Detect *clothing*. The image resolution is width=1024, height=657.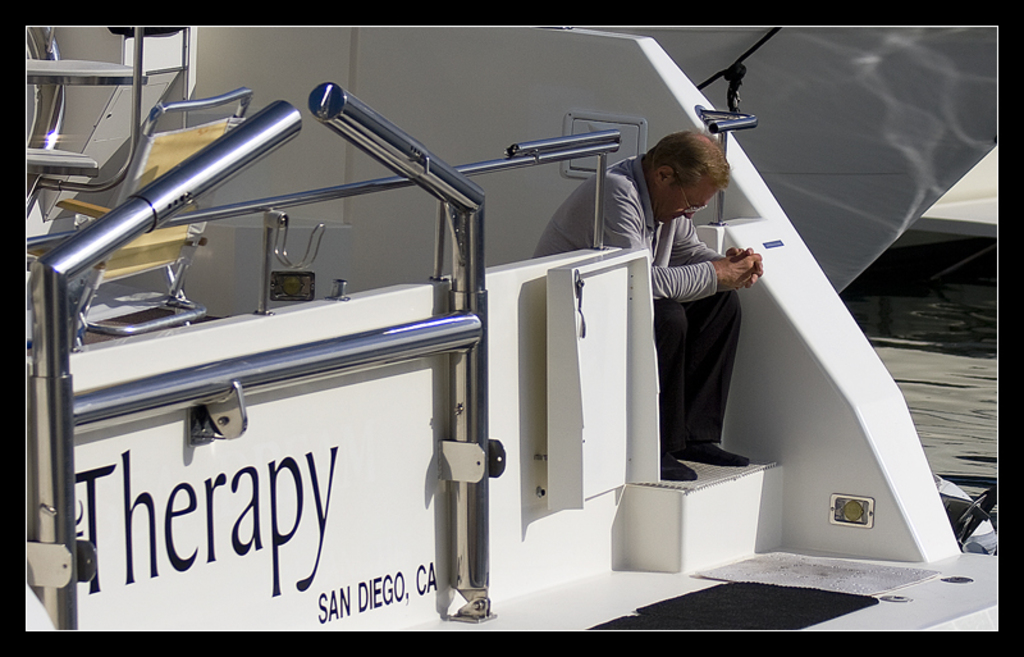
bbox(531, 154, 745, 461).
